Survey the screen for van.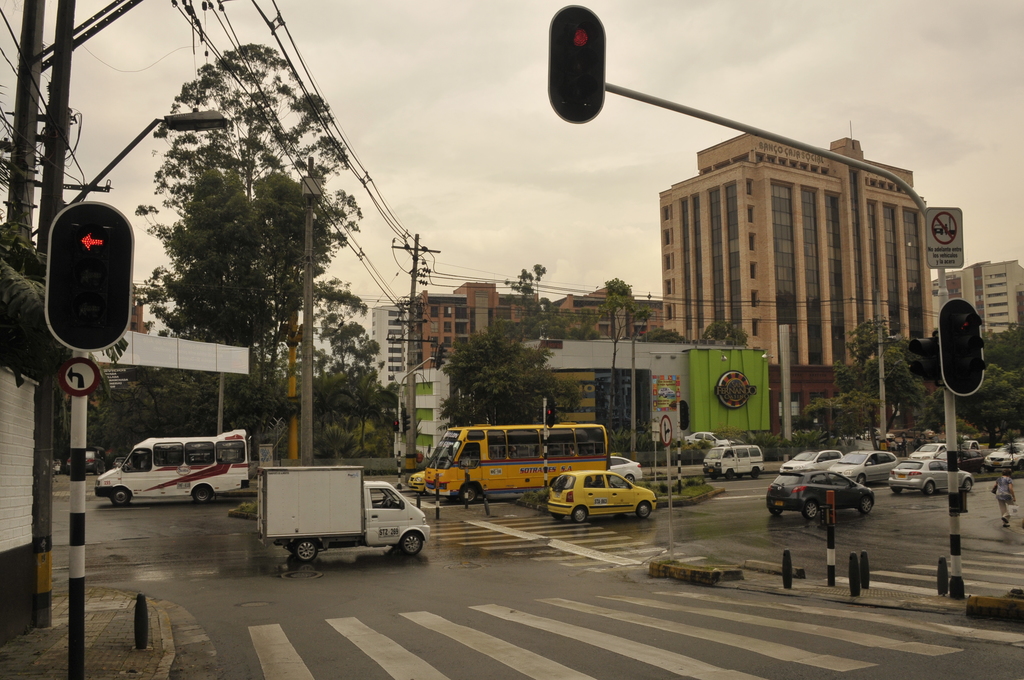
Survey found: crop(422, 423, 612, 502).
